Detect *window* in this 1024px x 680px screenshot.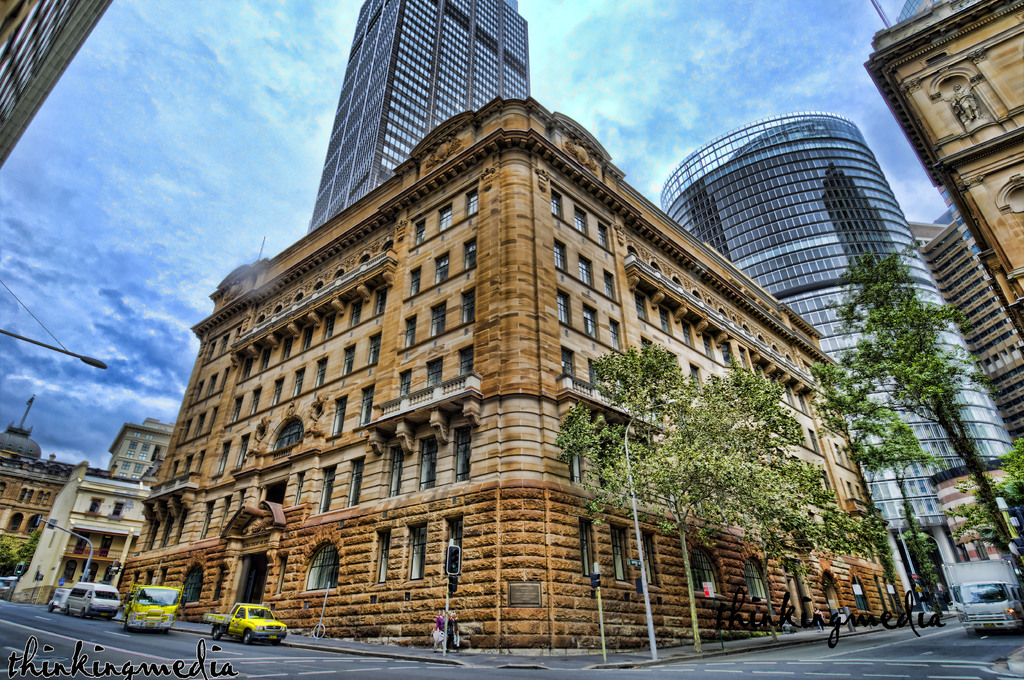
Detection: crop(435, 257, 447, 280).
